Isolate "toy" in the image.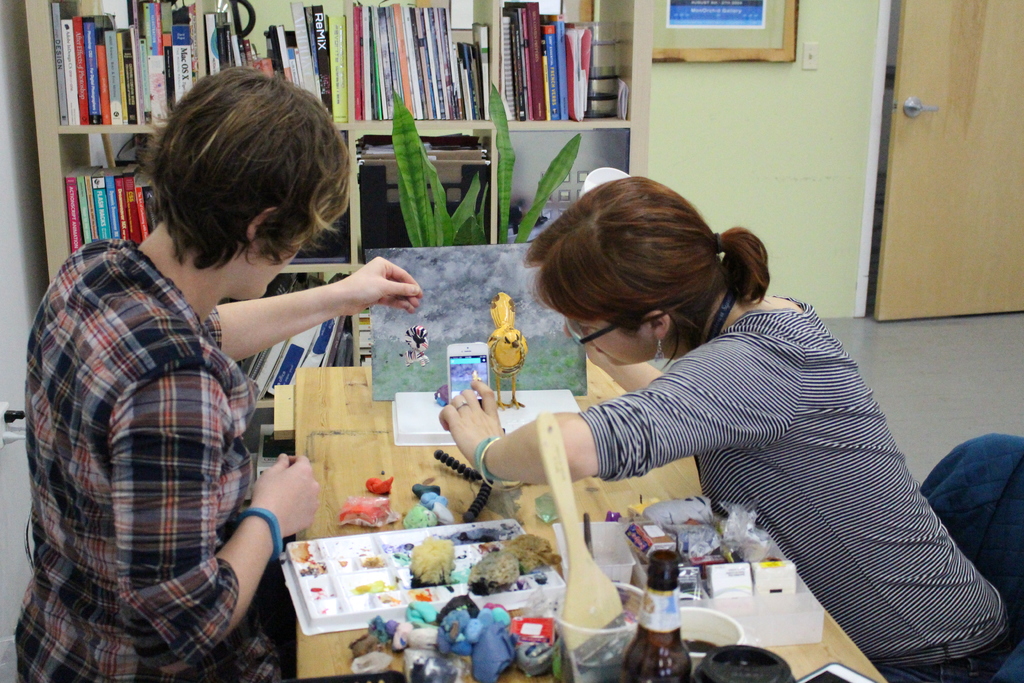
Isolated region: box(401, 328, 436, 363).
